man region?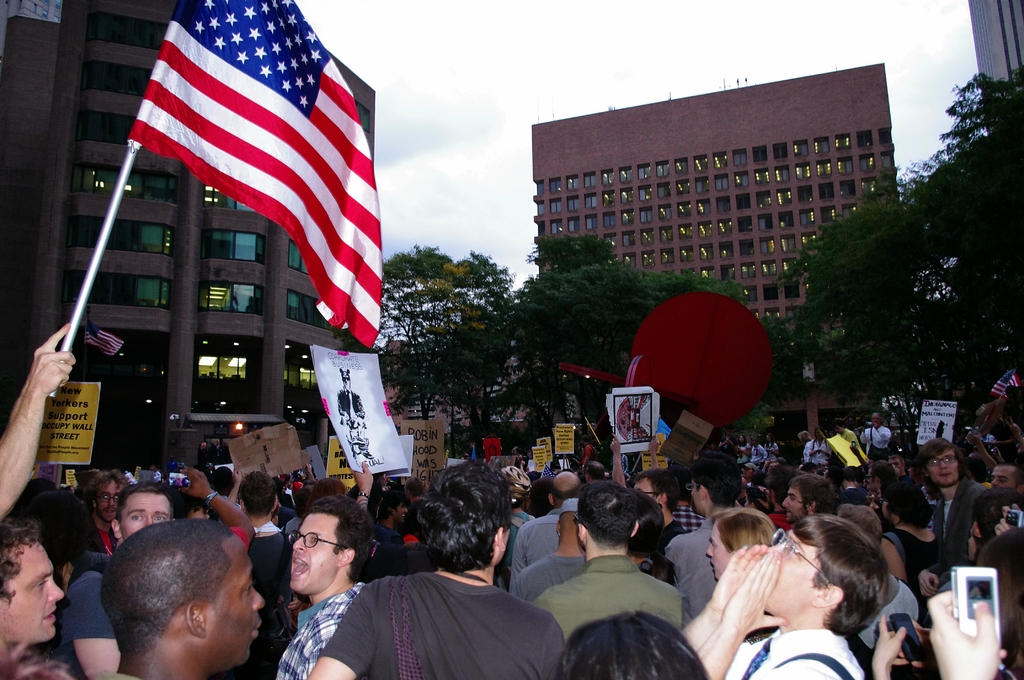
[656,457,767,633]
